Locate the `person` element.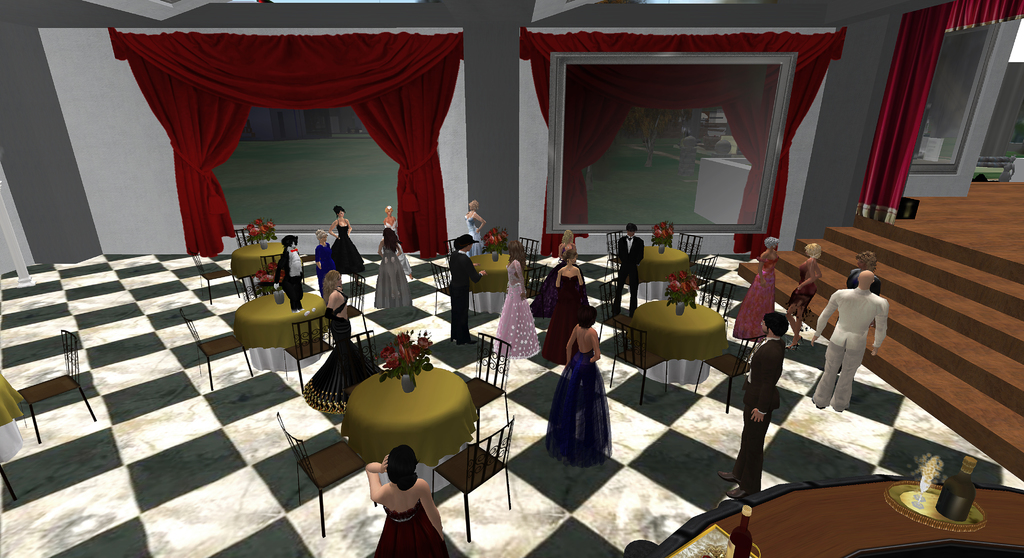
Element bbox: x1=490, y1=238, x2=544, y2=356.
